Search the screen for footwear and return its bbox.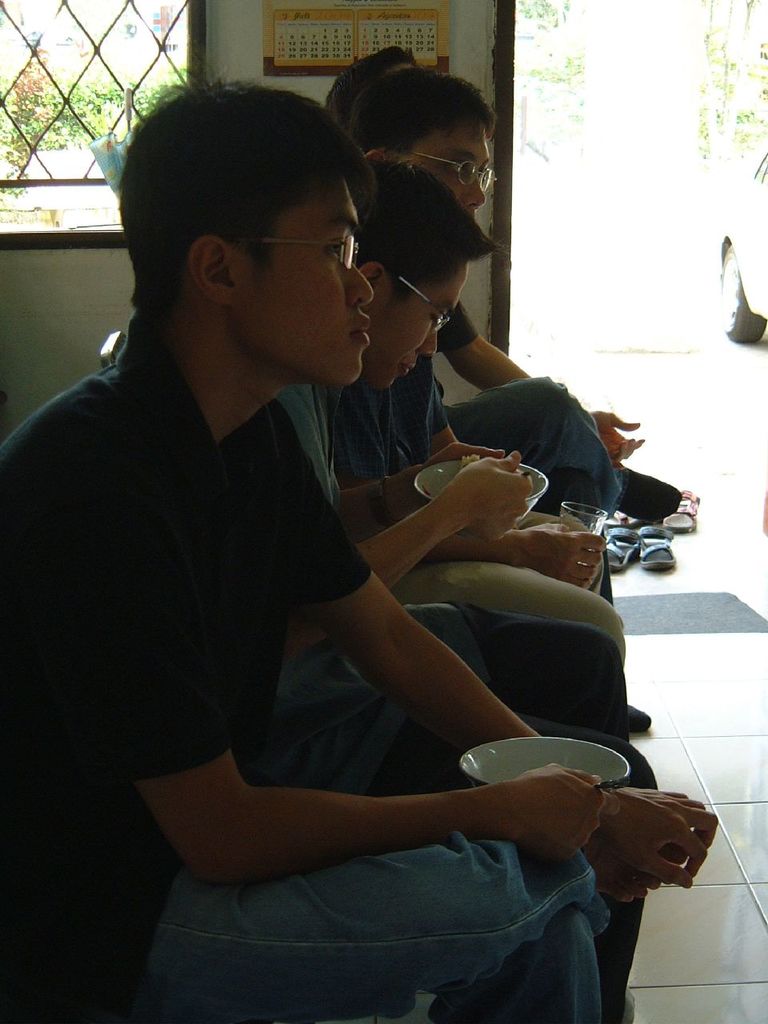
Found: 598 524 642 574.
